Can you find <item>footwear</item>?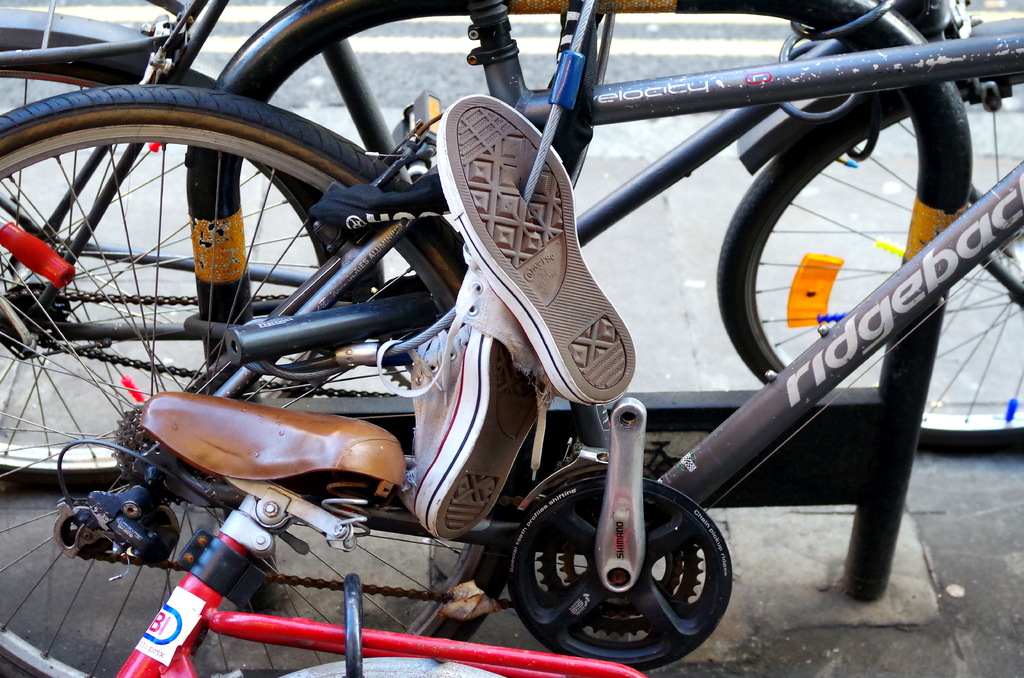
Yes, bounding box: pyautogui.locateOnScreen(393, 315, 547, 545).
